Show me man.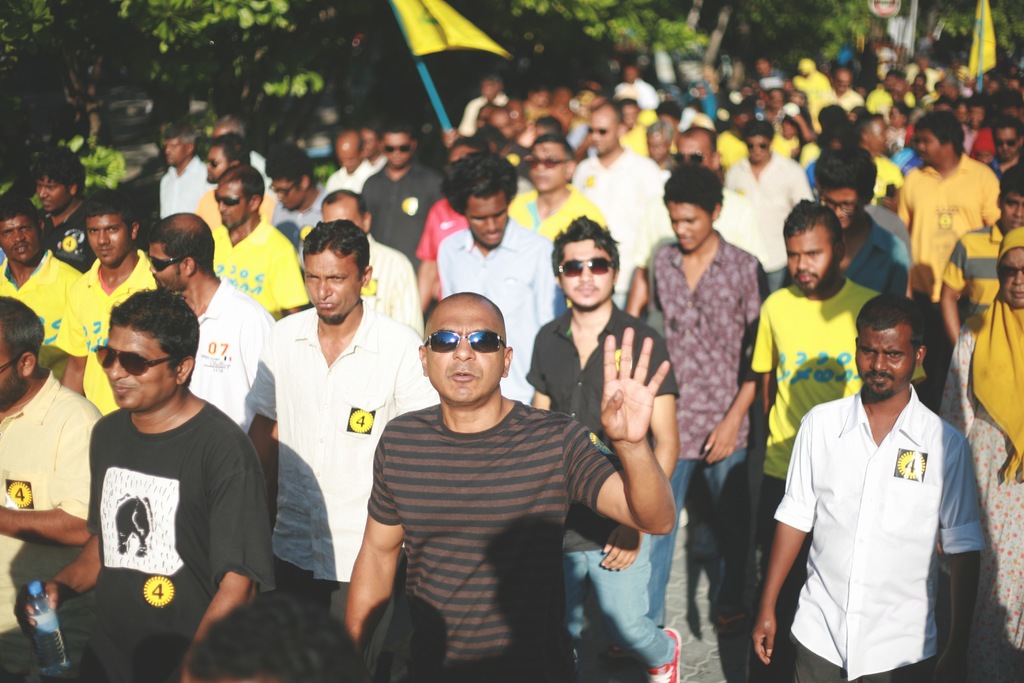
man is here: region(325, 128, 374, 201).
